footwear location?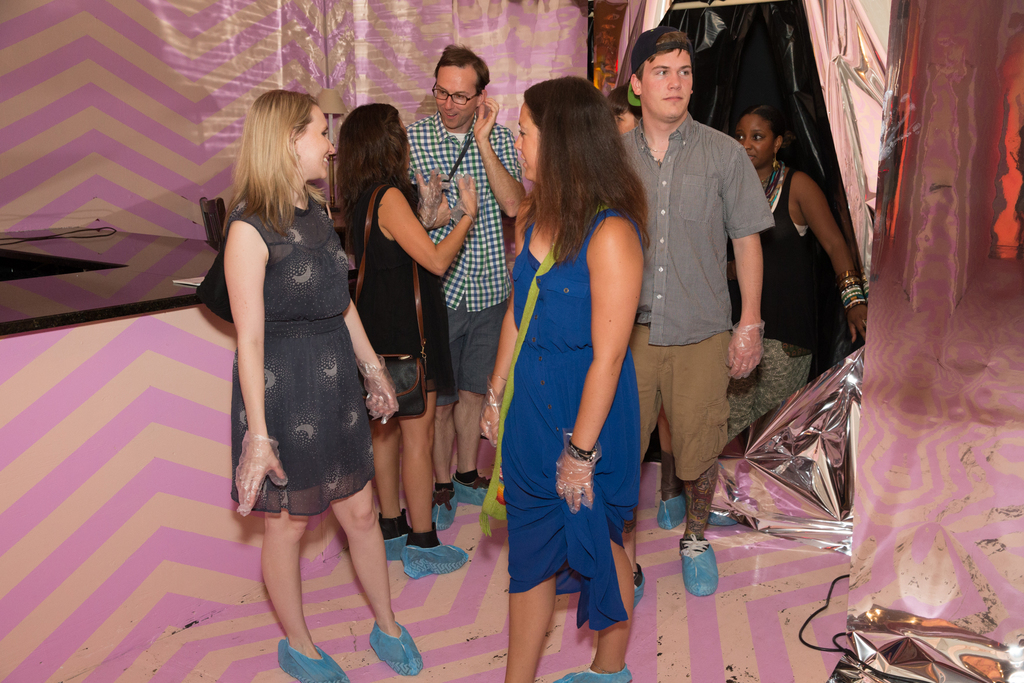
l=456, t=474, r=495, b=506
